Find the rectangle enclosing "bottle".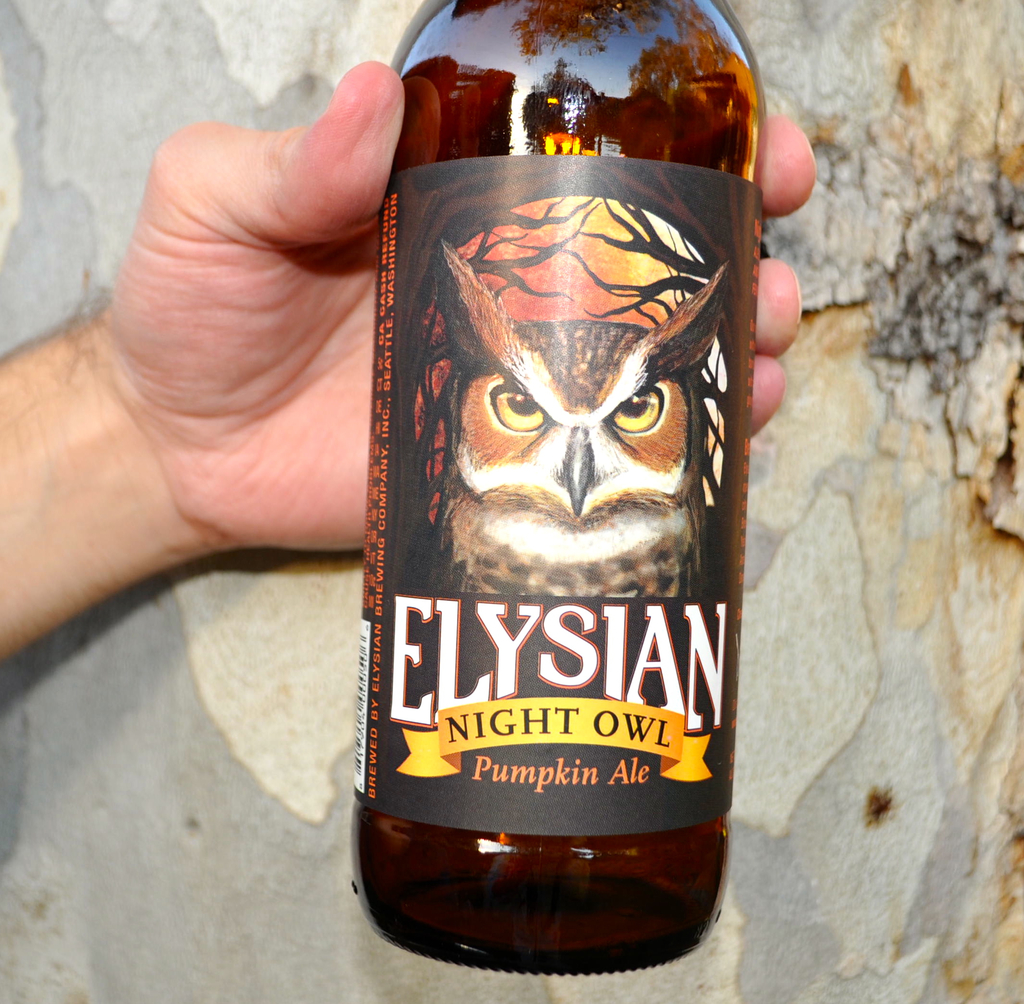
(356, 0, 753, 988).
